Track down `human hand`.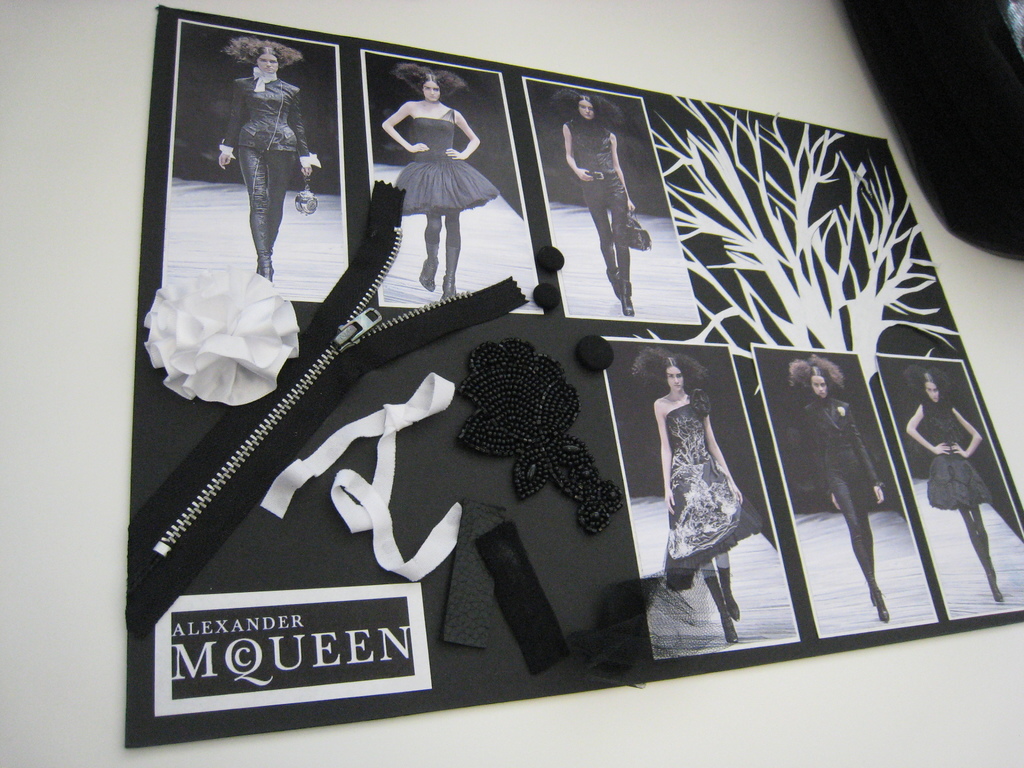
Tracked to (x1=950, y1=440, x2=968, y2=457).
